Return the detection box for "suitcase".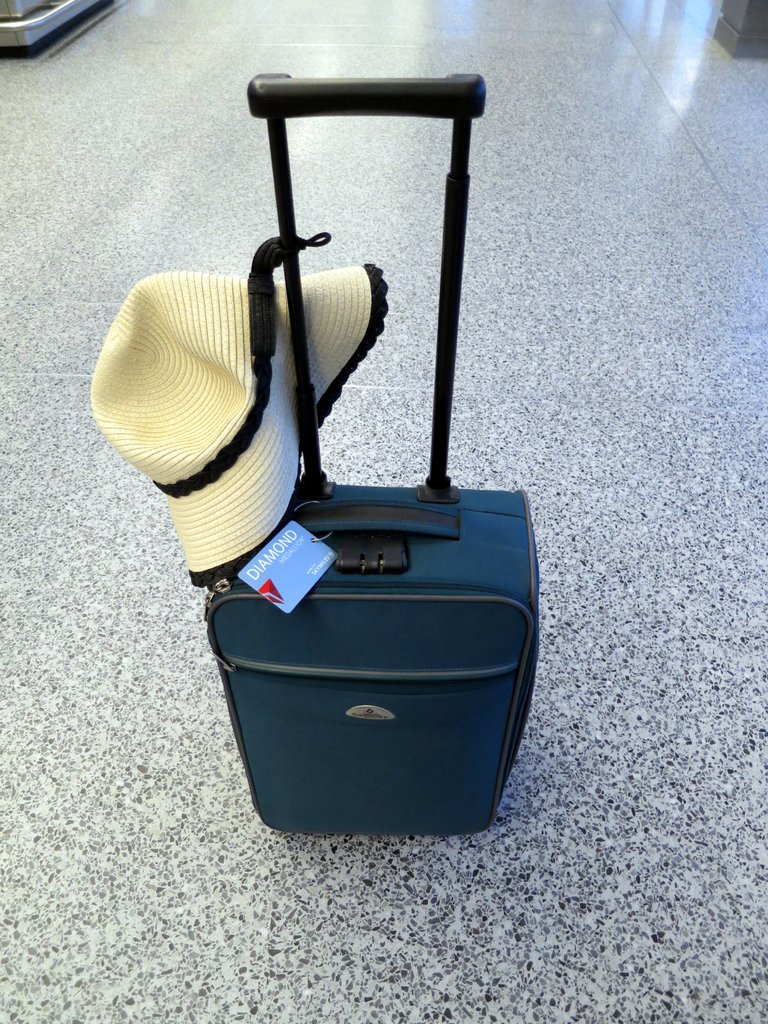
196:68:545:839.
